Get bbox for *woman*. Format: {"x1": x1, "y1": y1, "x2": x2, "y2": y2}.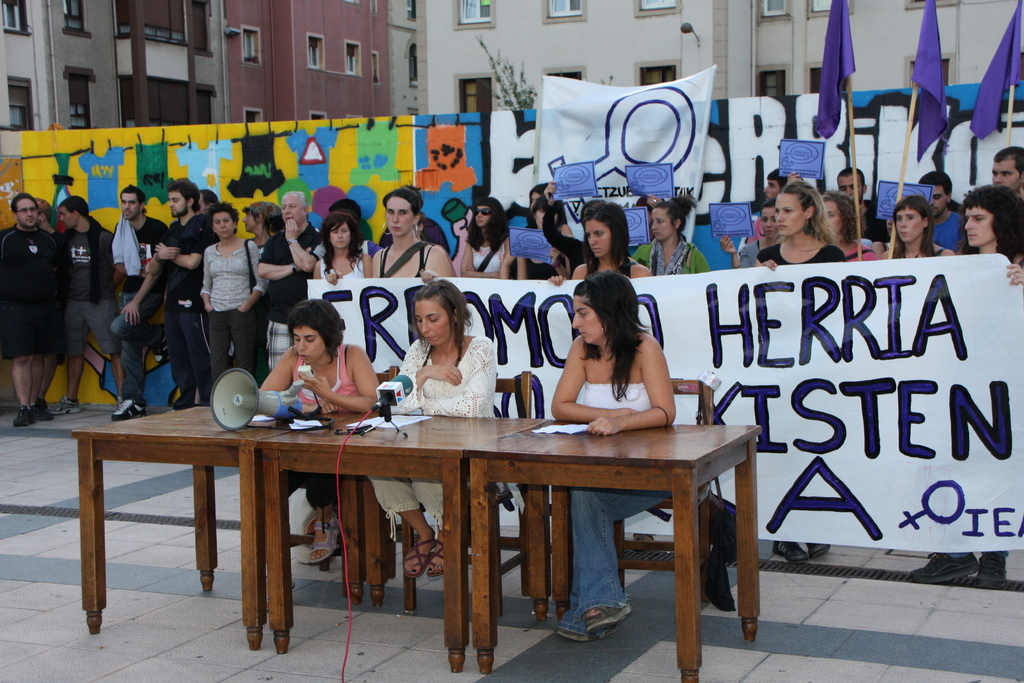
{"x1": 239, "y1": 199, "x2": 287, "y2": 257}.
